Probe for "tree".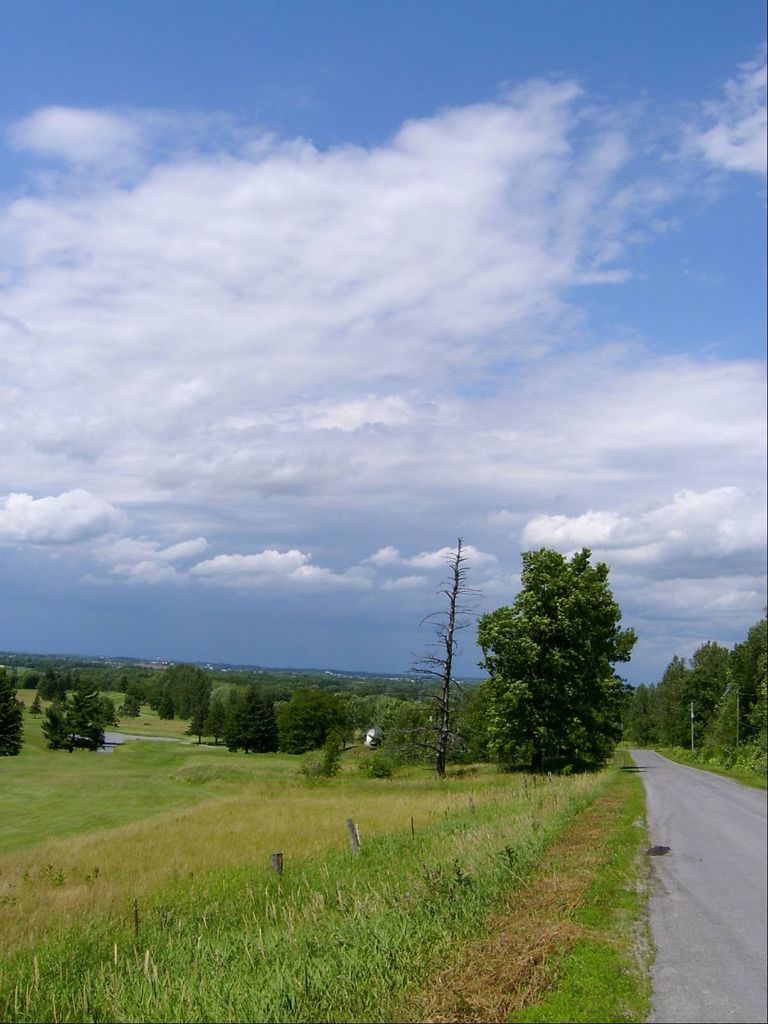
Probe result: <region>478, 534, 643, 785</region>.
